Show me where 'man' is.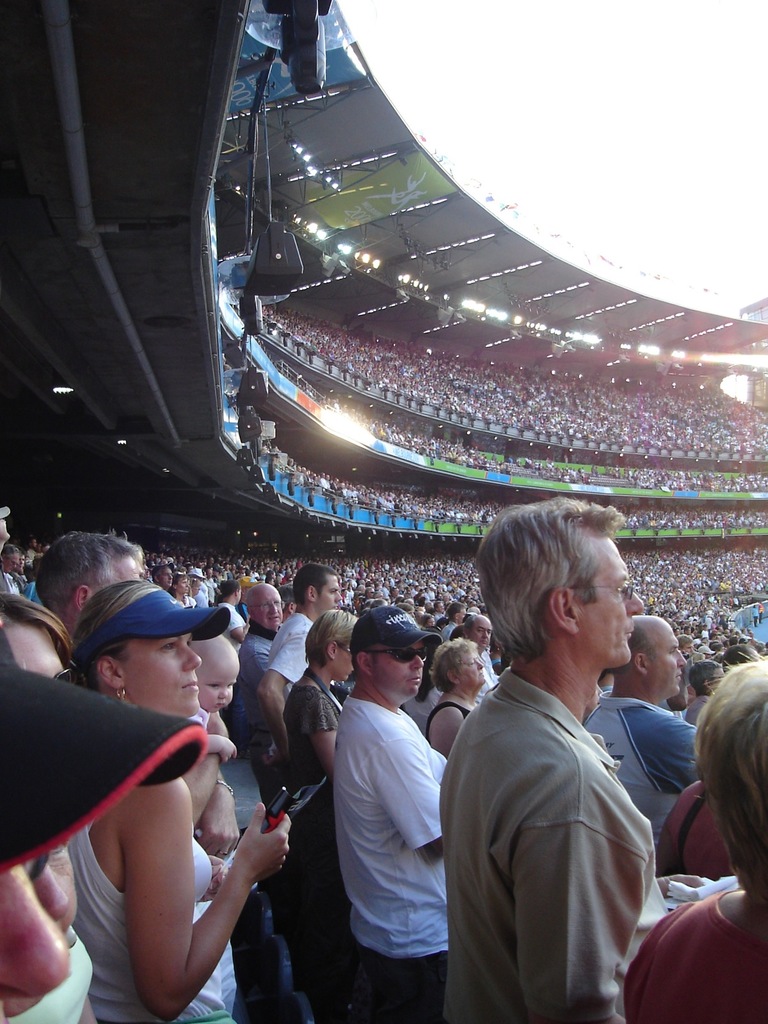
'man' is at 259/564/355/781.
